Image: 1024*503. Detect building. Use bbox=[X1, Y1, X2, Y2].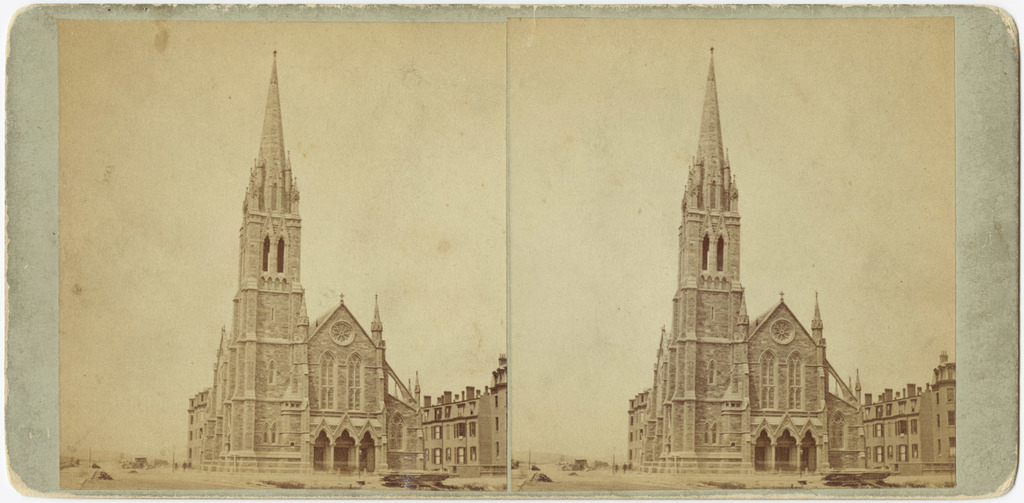
bbox=[629, 42, 862, 475].
